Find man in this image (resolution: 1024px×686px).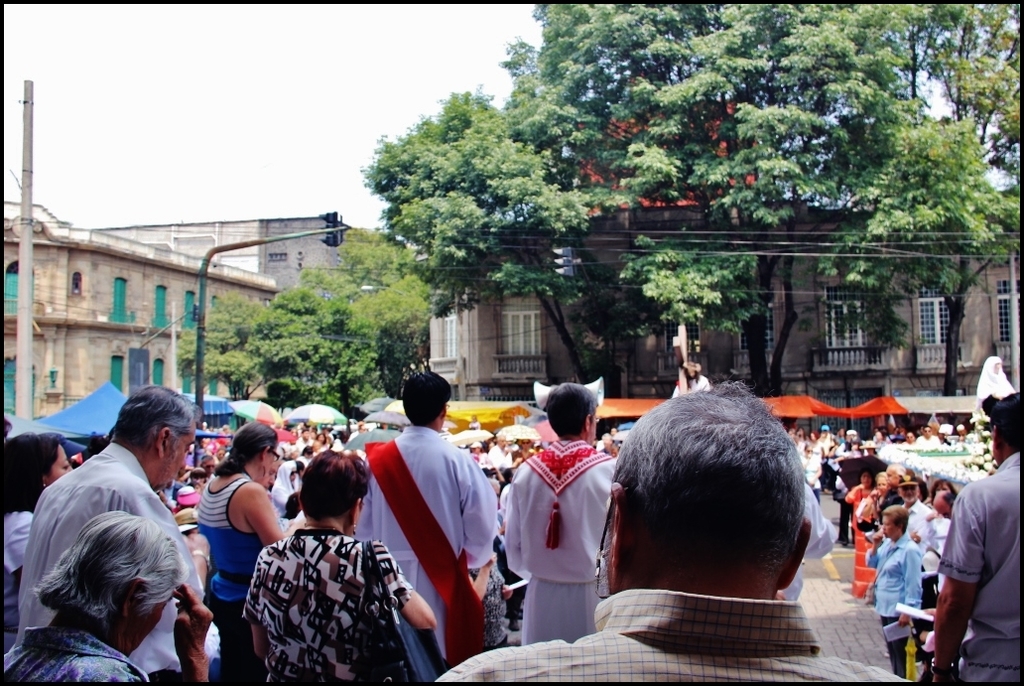
353, 364, 493, 670.
